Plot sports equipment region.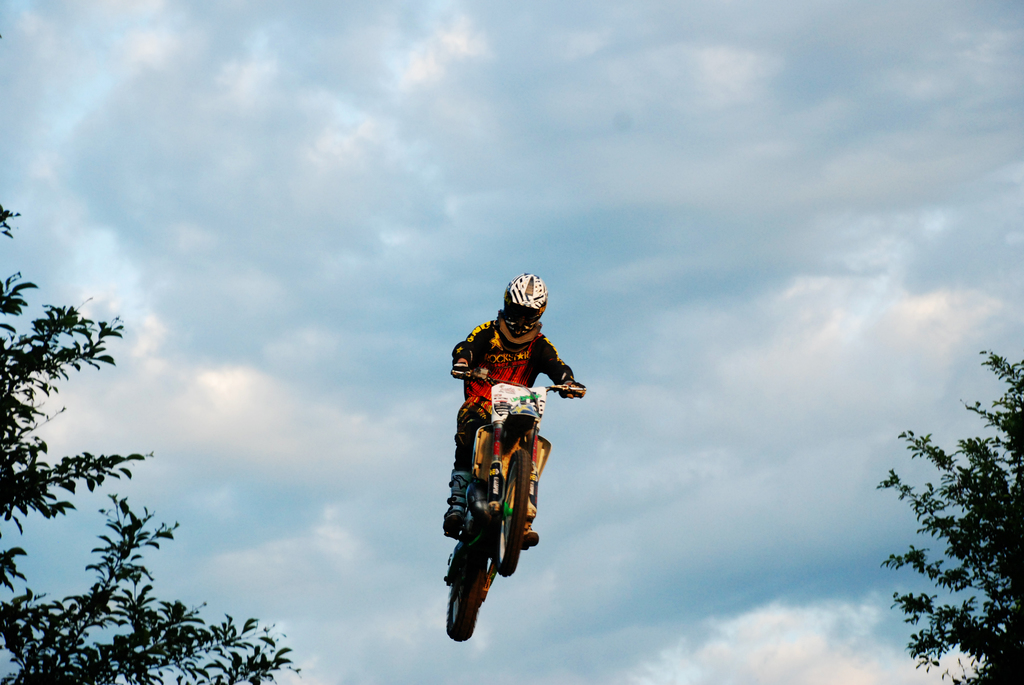
Plotted at Rect(501, 272, 550, 345).
